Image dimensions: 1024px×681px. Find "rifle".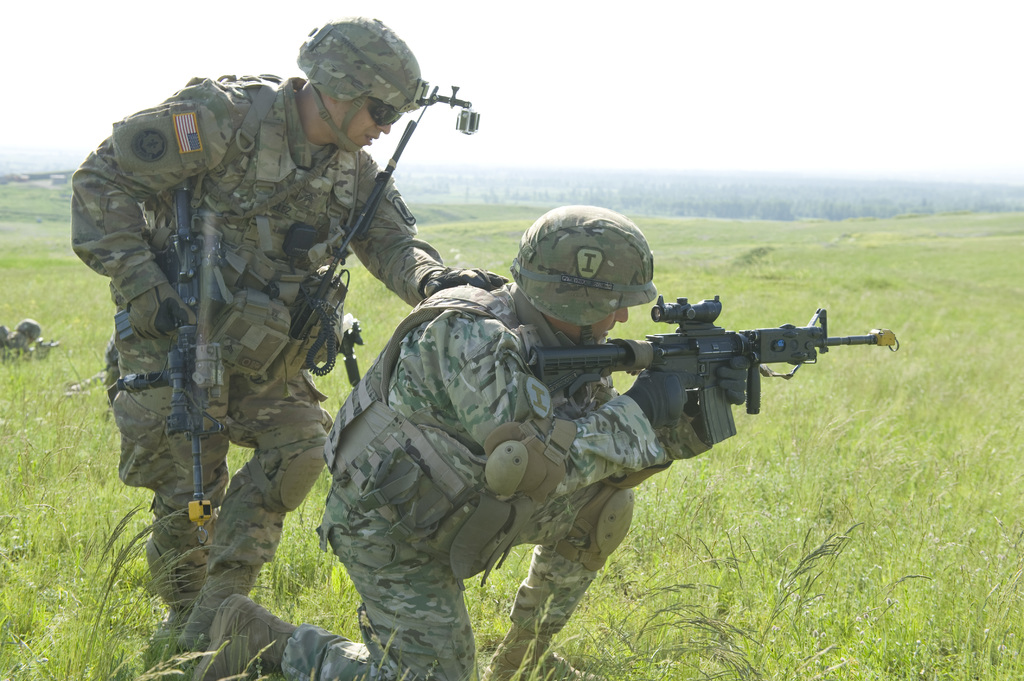
bbox=(540, 296, 898, 443).
